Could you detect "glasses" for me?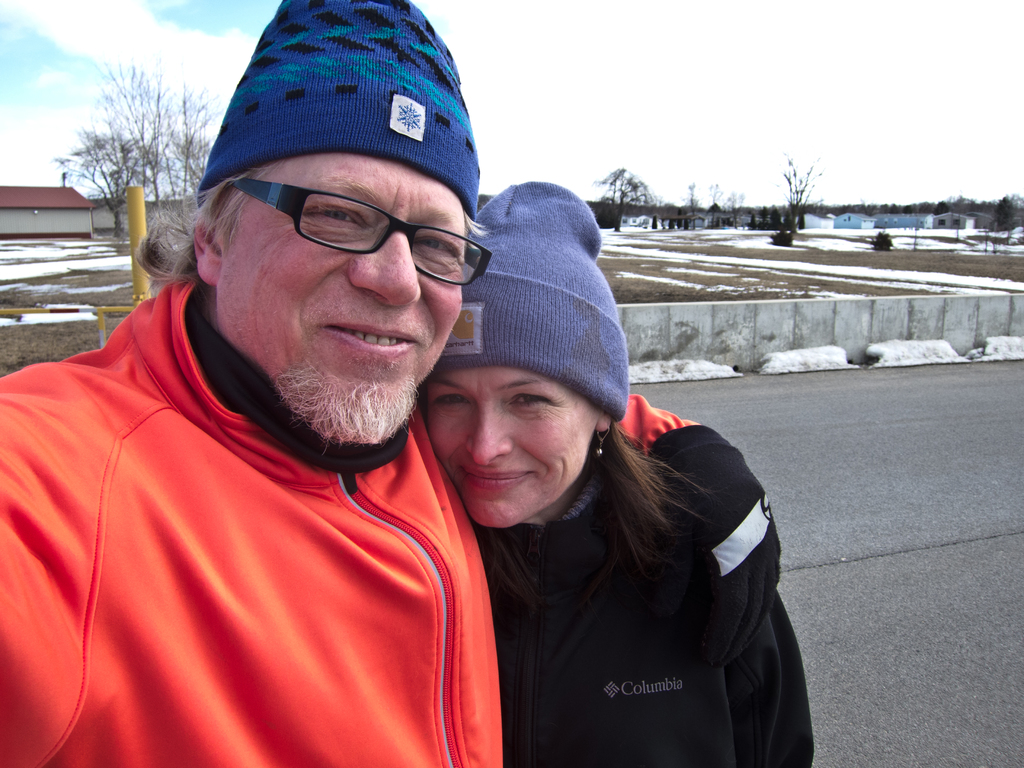
Detection result: detection(211, 179, 488, 299).
